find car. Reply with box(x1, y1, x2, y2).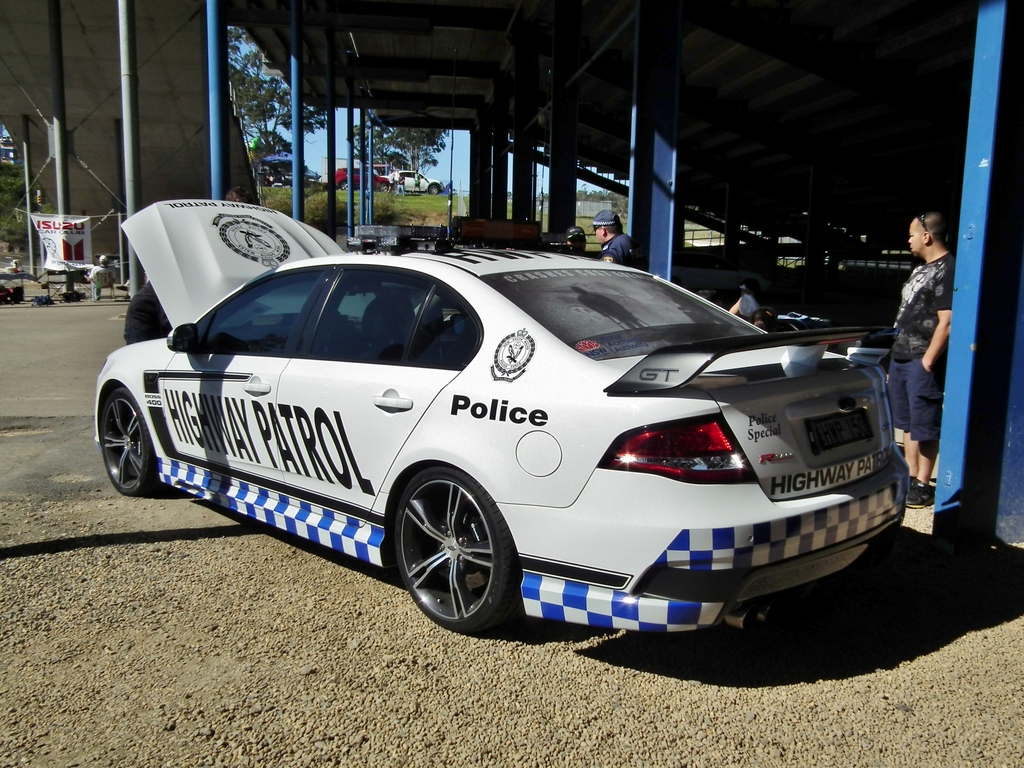
box(336, 163, 393, 192).
